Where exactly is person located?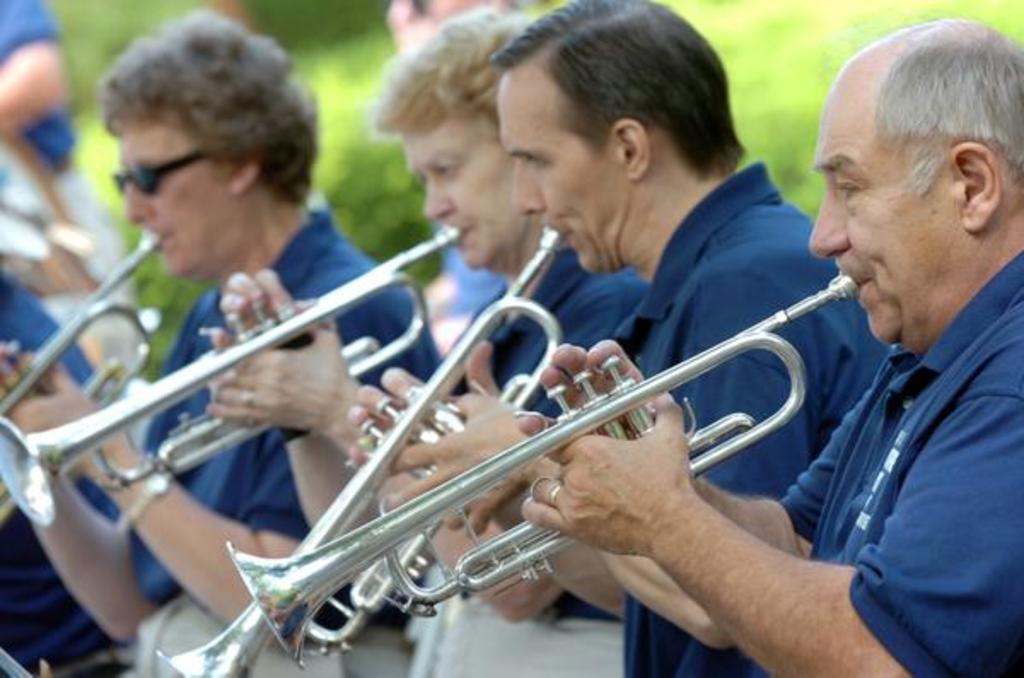
Its bounding box is (0, 5, 459, 676).
